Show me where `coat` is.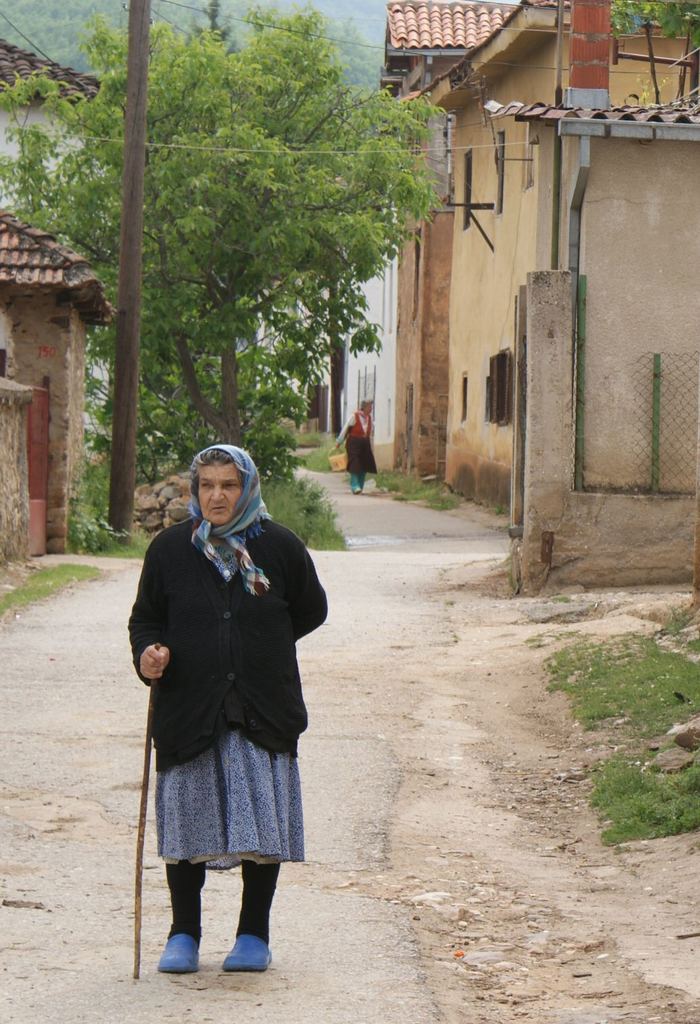
`coat` is at rect(133, 501, 326, 775).
